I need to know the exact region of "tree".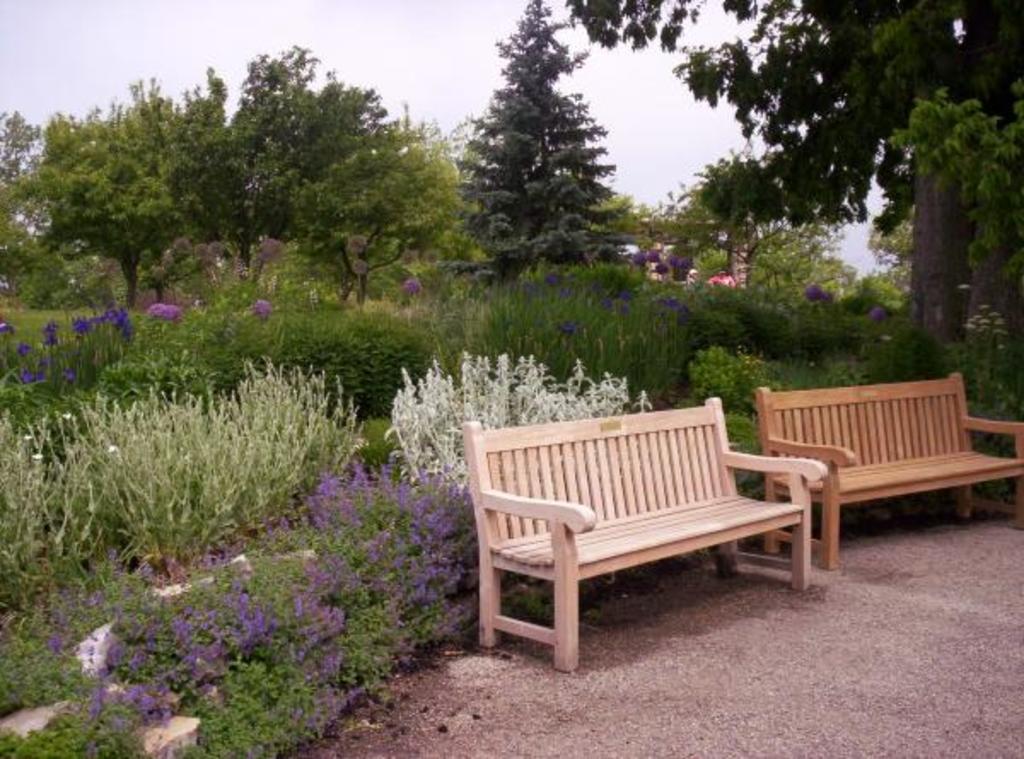
Region: box=[561, 0, 1022, 355].
